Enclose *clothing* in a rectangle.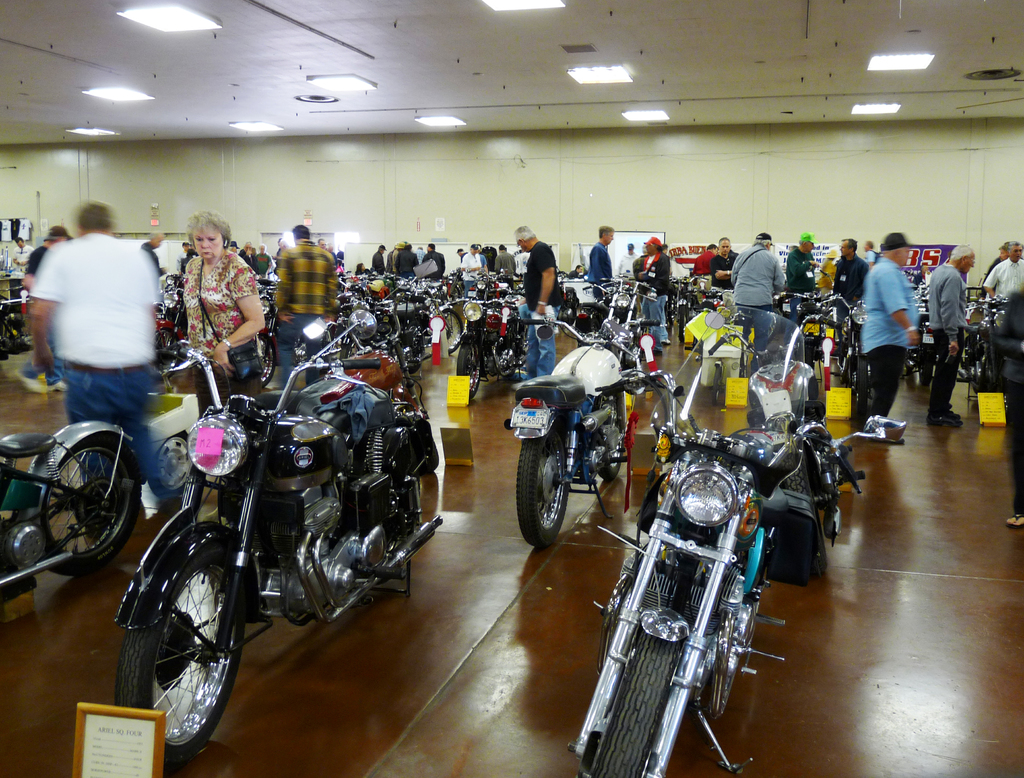
{"x1": 257, "y1": 224, "x2": 333, "y2": 343}.
